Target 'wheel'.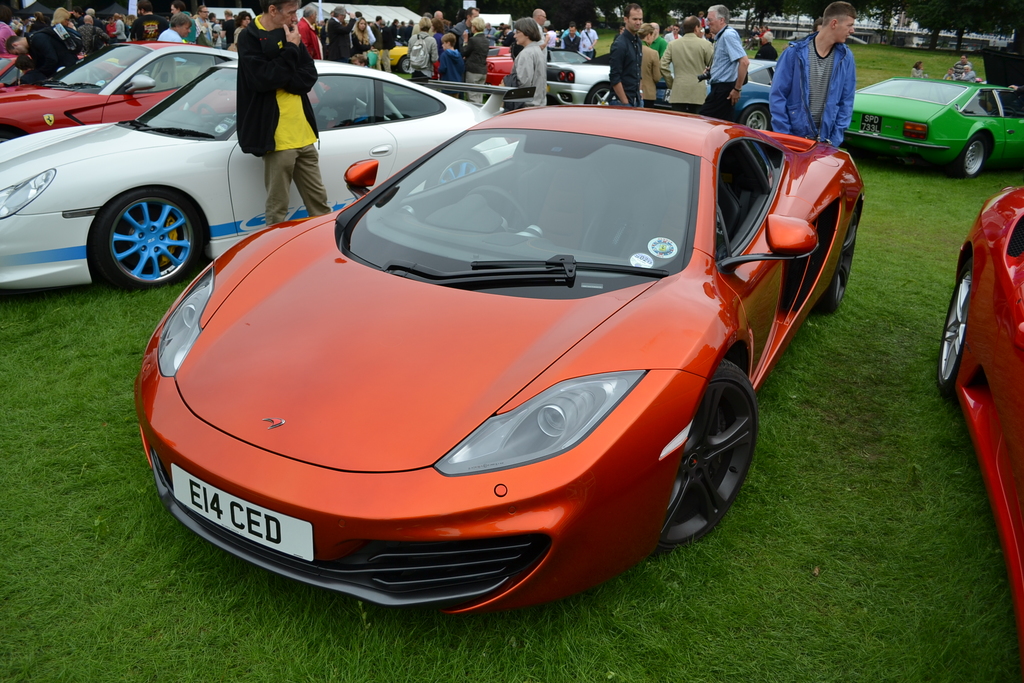
Target region: rect(668, 355, 761, 548).
